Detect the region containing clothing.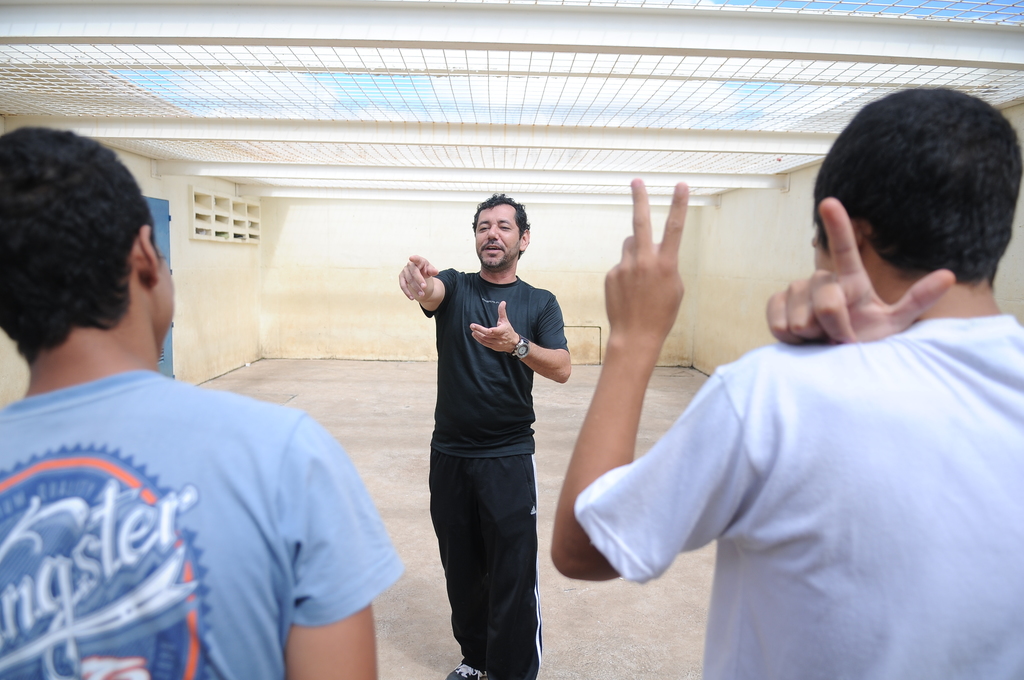
{"x1": 420, "y1": 257, "x2": 568, "y2": 679}.
